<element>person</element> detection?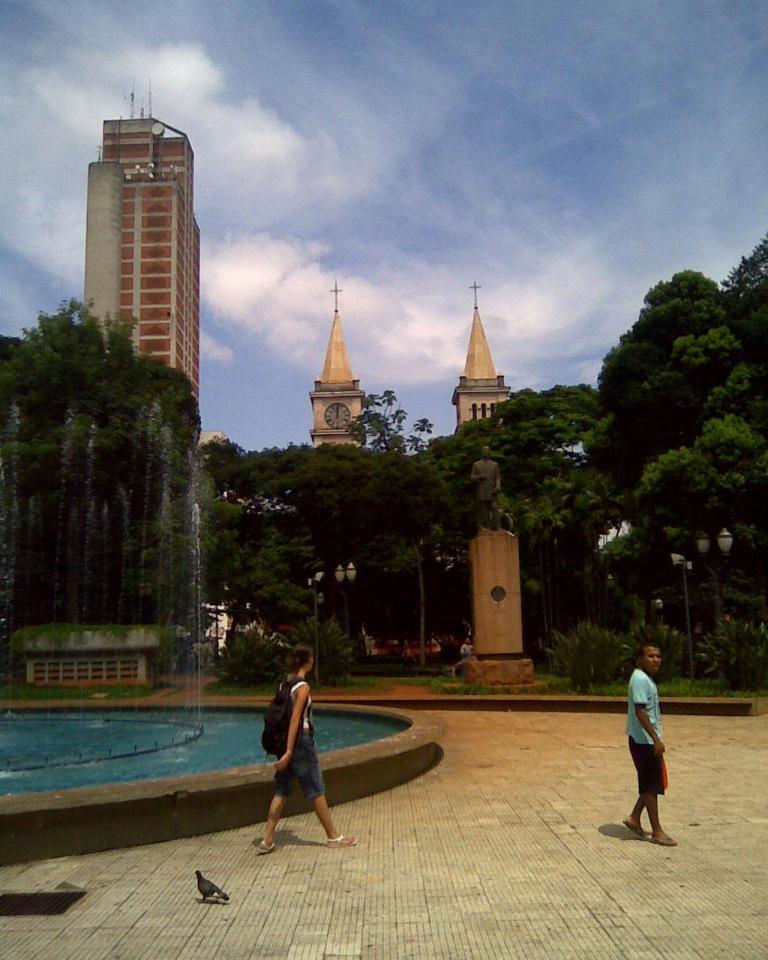
BBox(459, 635, 474, 661)
